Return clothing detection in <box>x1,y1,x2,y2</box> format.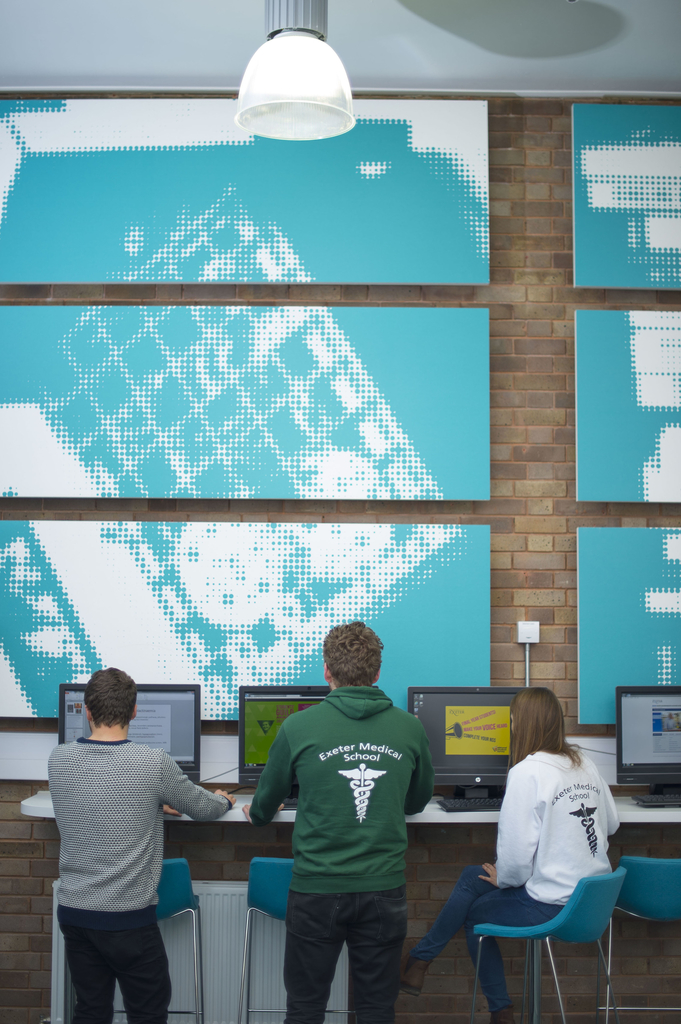
<box>24,664,224,1006</box>.
